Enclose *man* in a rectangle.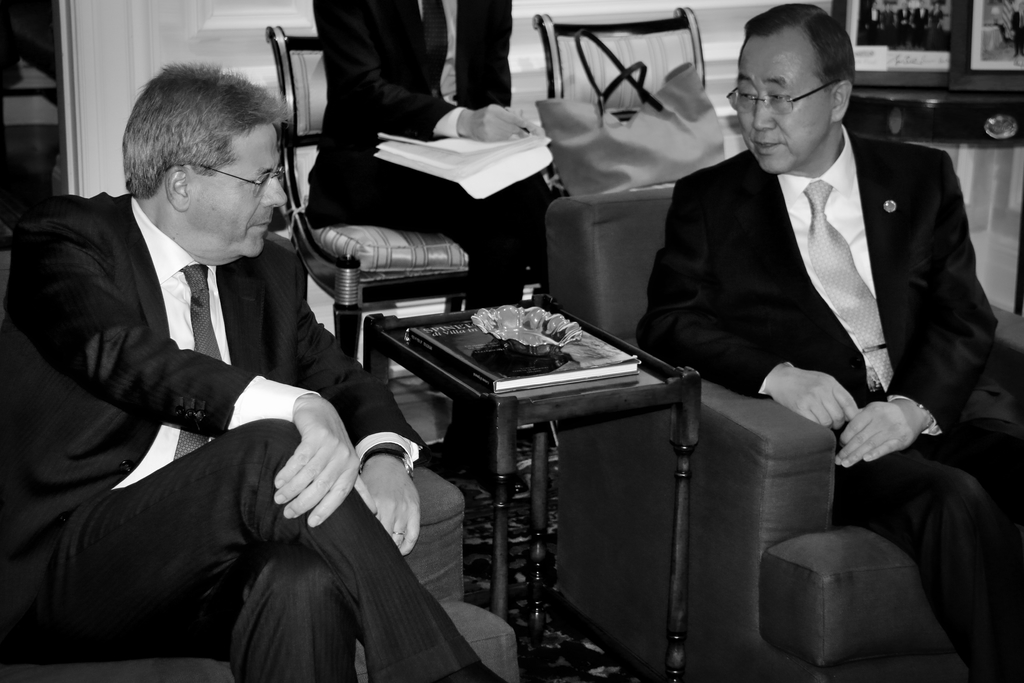
0,50,502,682.
